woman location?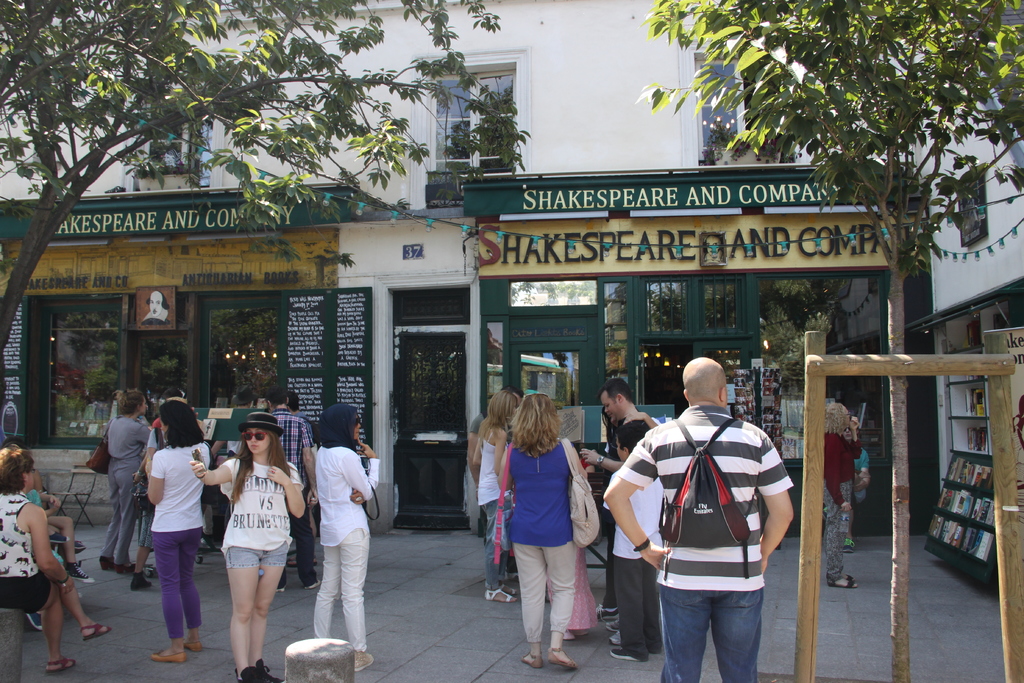
[143, 400, 211, 663]
